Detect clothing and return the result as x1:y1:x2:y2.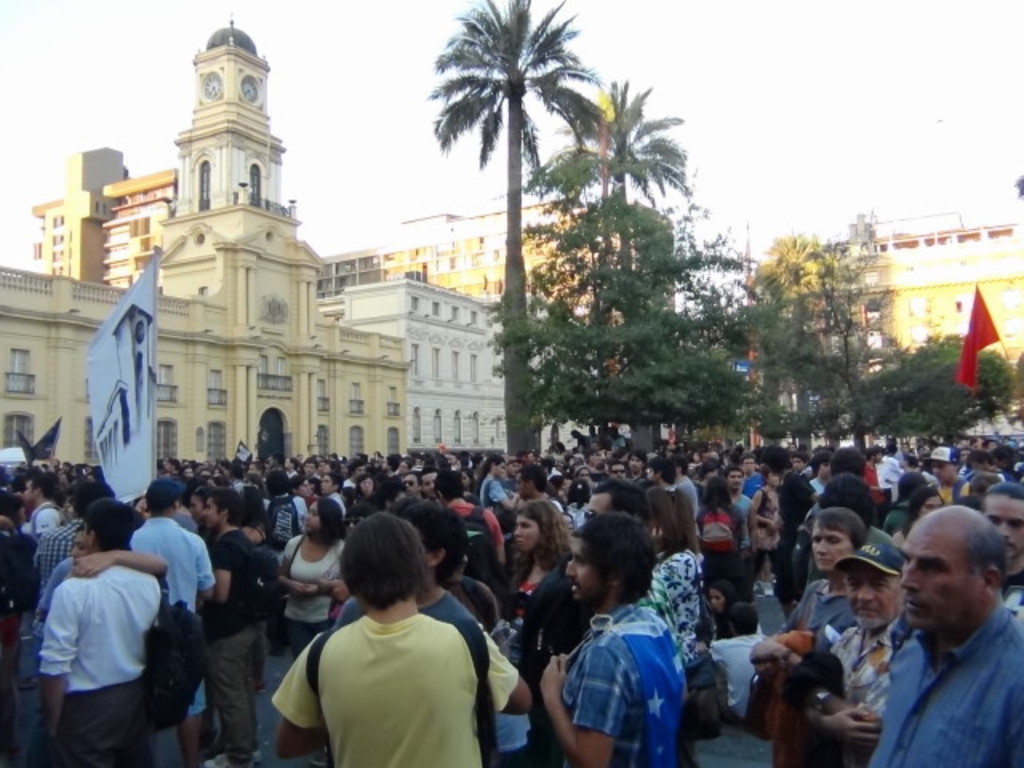
746:480:779:555.
